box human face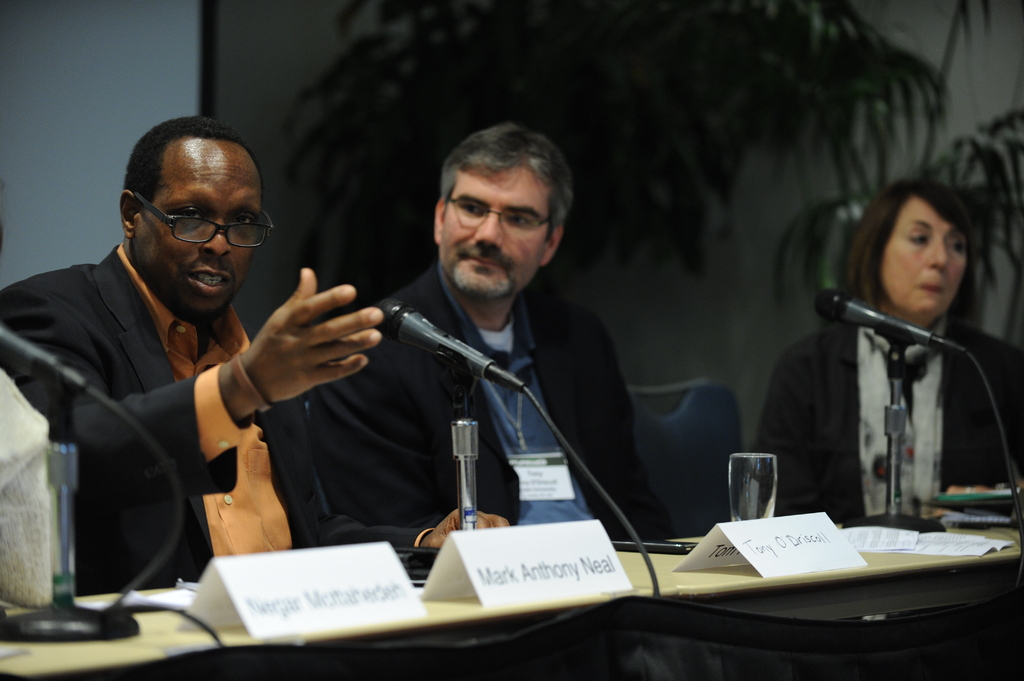
[x1=130, y1=159, x2=273, y2=320]
